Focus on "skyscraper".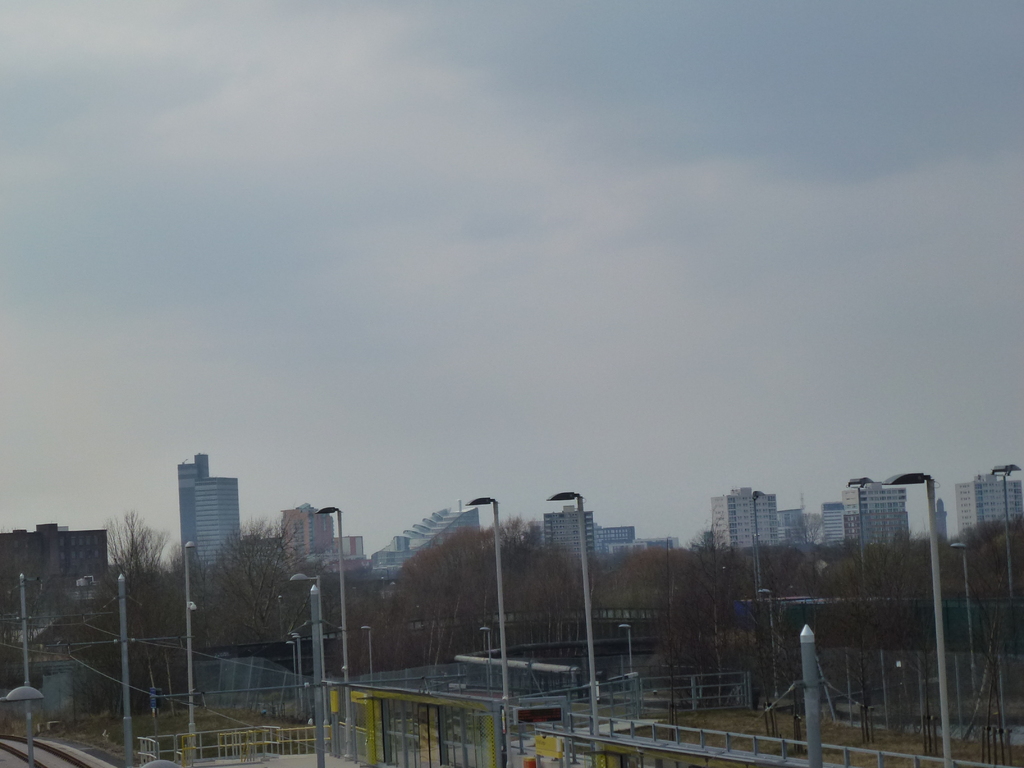
Focused at 176, 452, 239, 569.
